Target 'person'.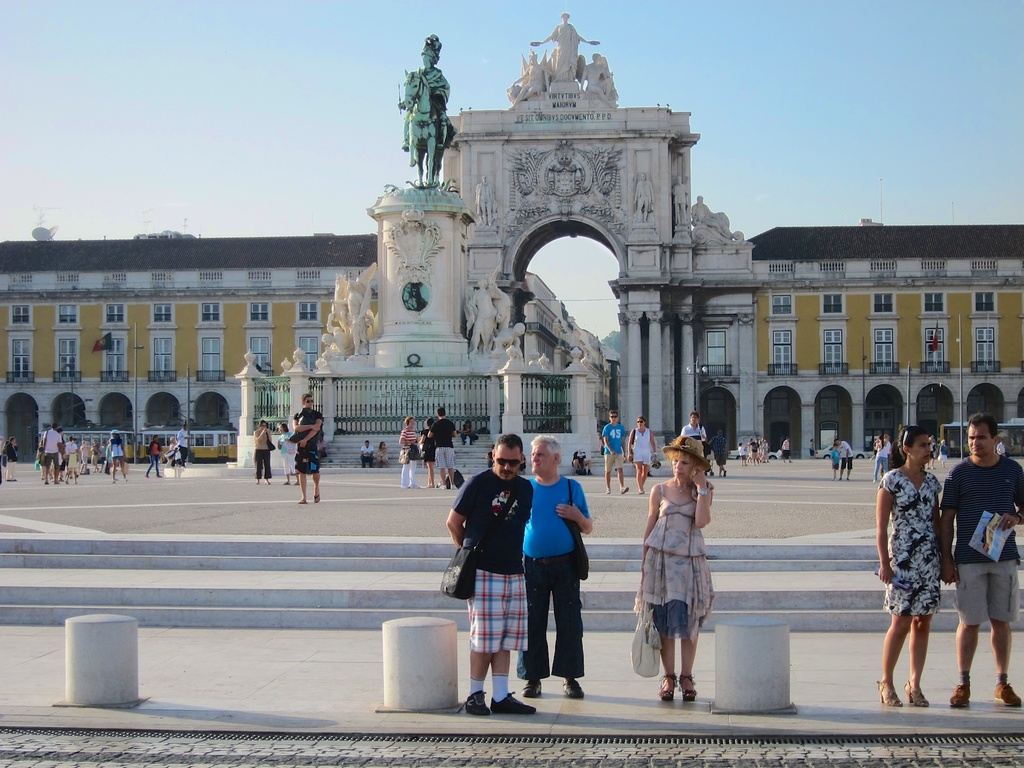
Target region: select_region(872, 415, 943, 707).
